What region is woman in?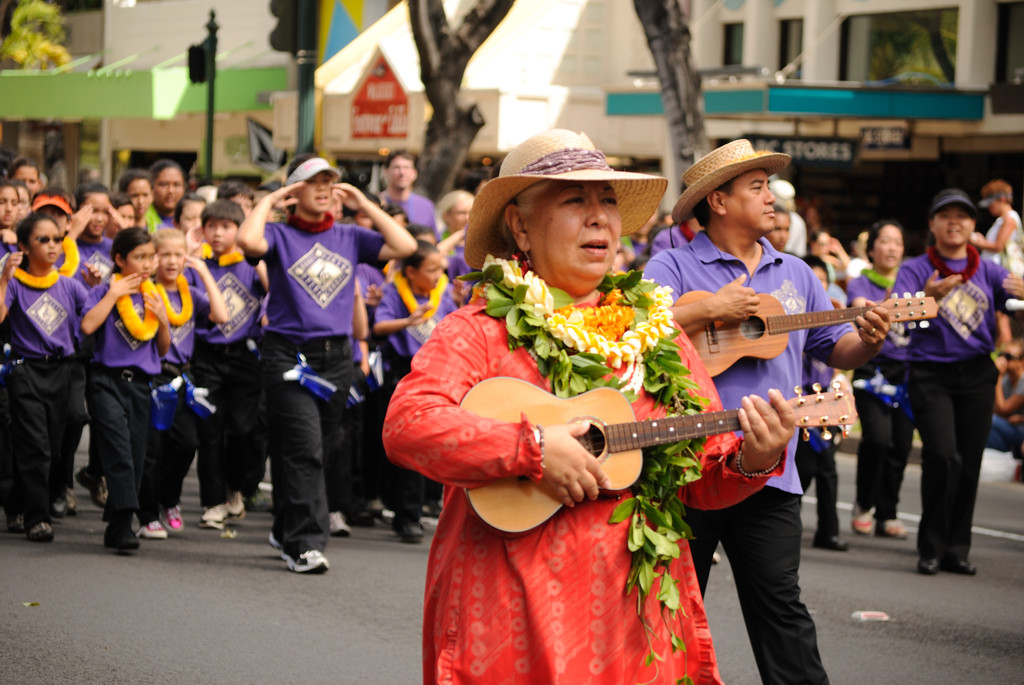
box(147, 162, 192, 238).
